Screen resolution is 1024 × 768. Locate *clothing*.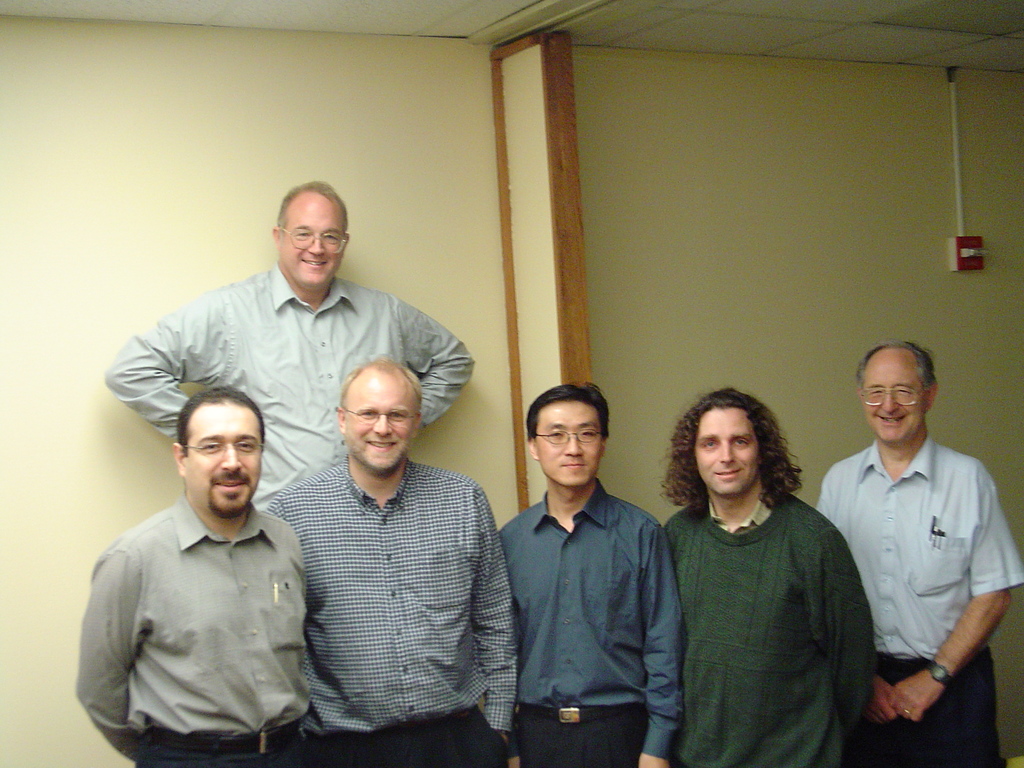
72/491/309/767.
